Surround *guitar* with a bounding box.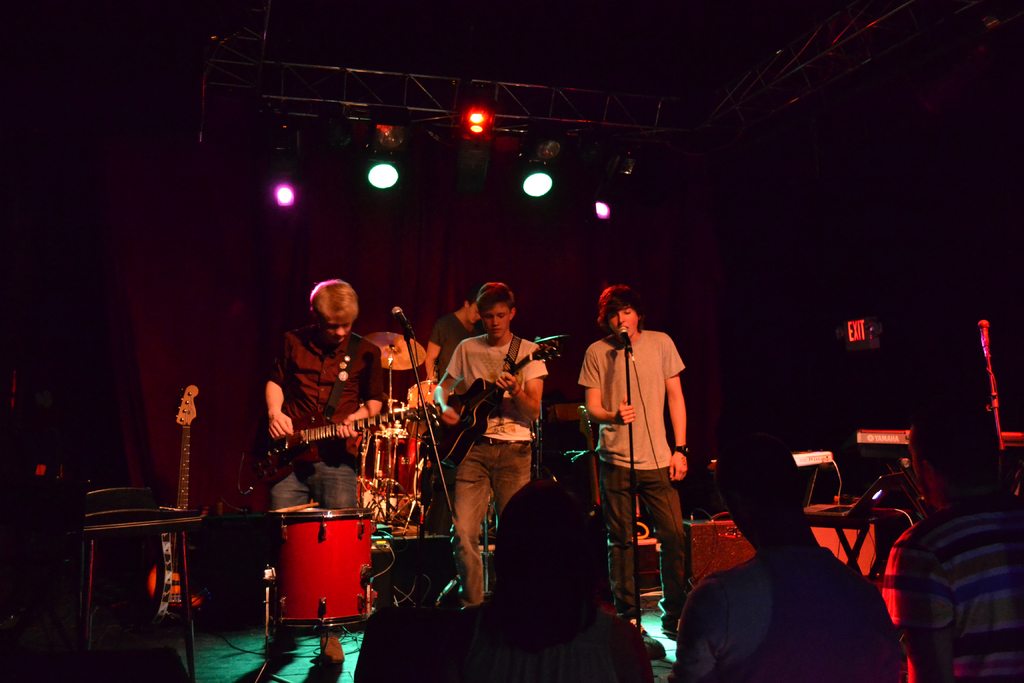
248,386,436,487.
